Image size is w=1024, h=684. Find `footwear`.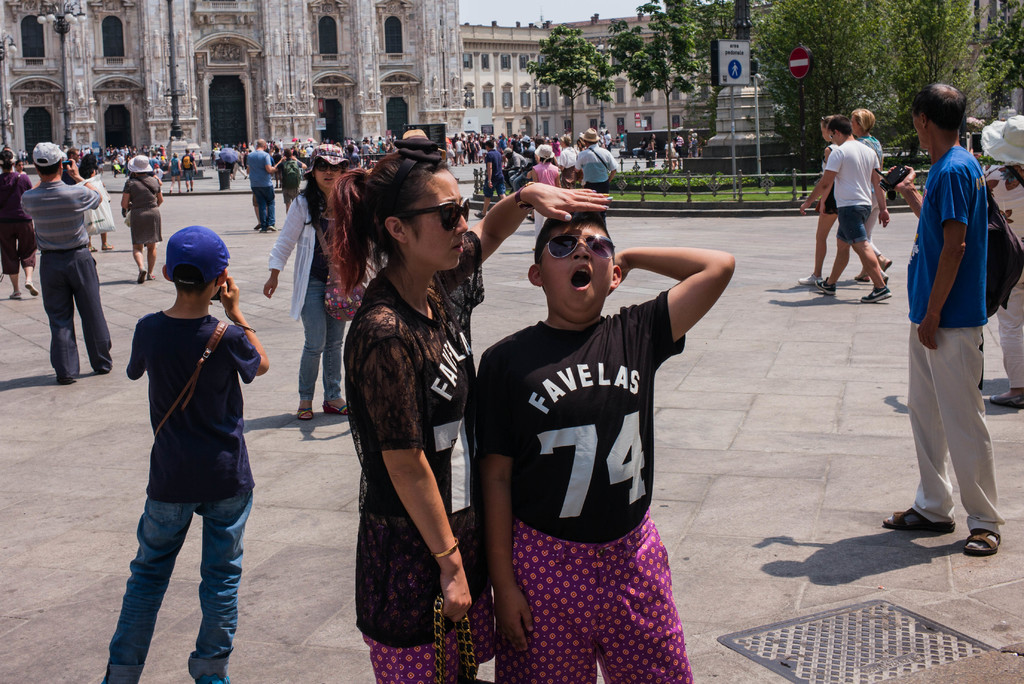
{"x1": 884, "y1": 503, "x2": 958, "y2": 530}.
